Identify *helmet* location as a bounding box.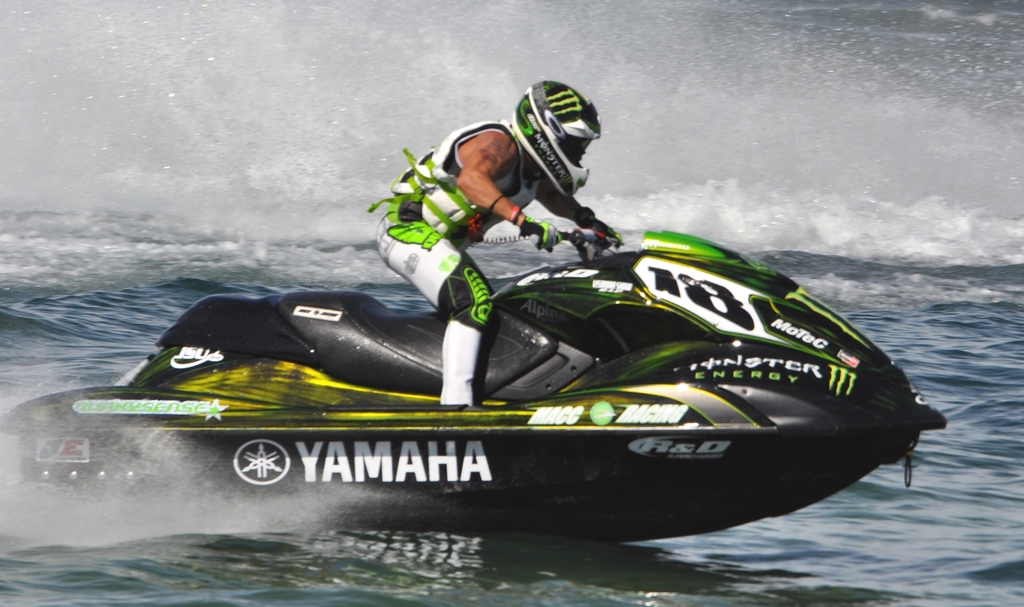
box=[509, 79, 600, 204].
